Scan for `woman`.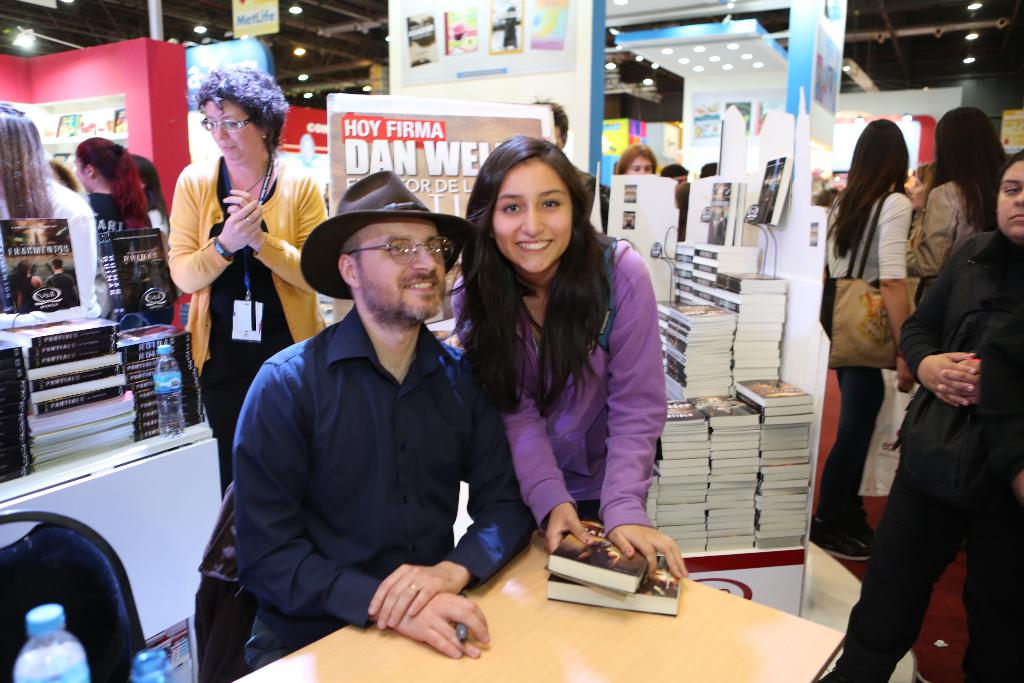
Scan result: locate(12, 262, 42, 311).
